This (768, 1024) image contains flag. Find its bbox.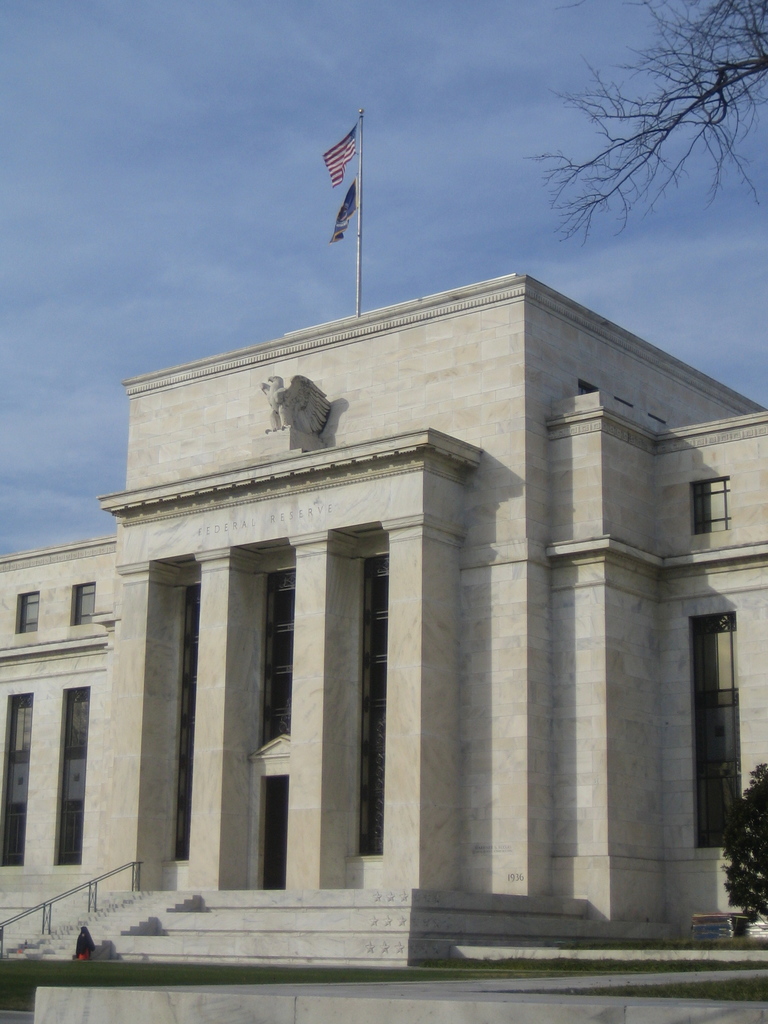
x1=323, y1=116, x2=366, y2=204.
